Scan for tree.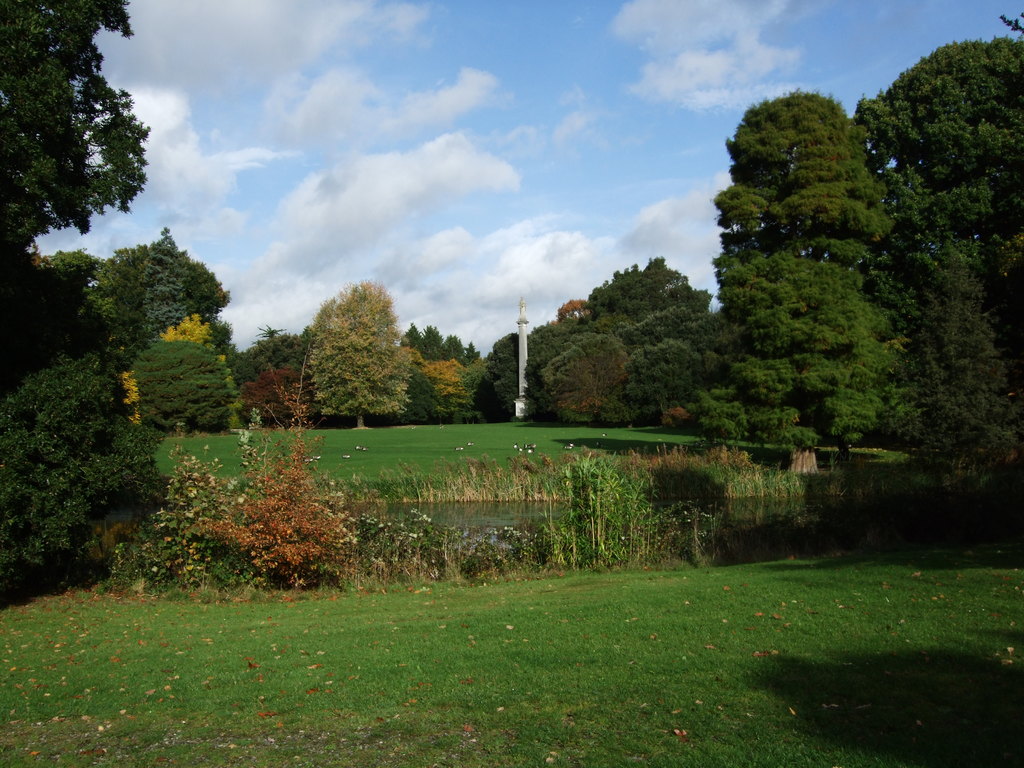
Scan result: detection(385, 321, 495, 364).
